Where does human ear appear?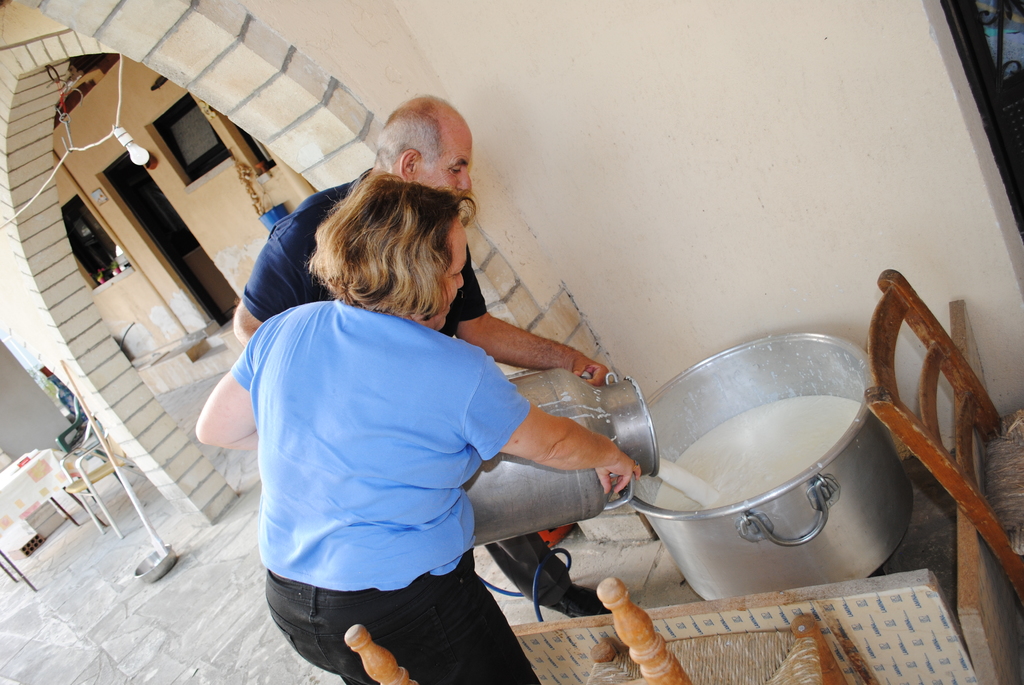
Appears at l=402, t=147, r=420, b=182.
